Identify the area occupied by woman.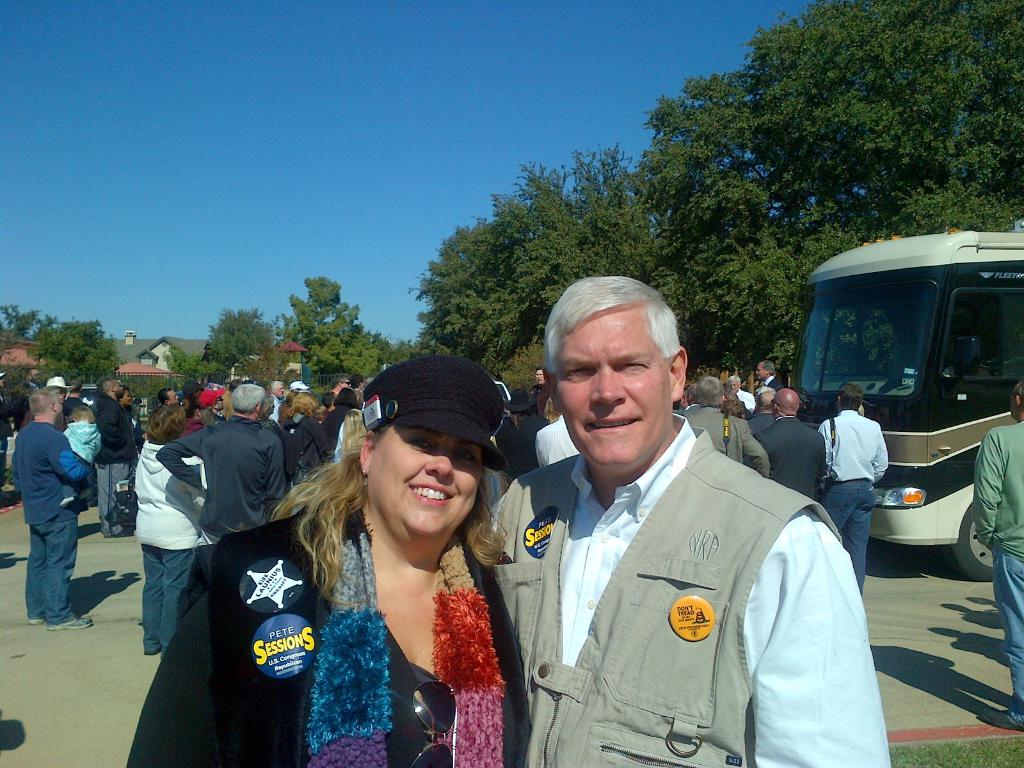
Area: detection(119, 352, 534, 767).
